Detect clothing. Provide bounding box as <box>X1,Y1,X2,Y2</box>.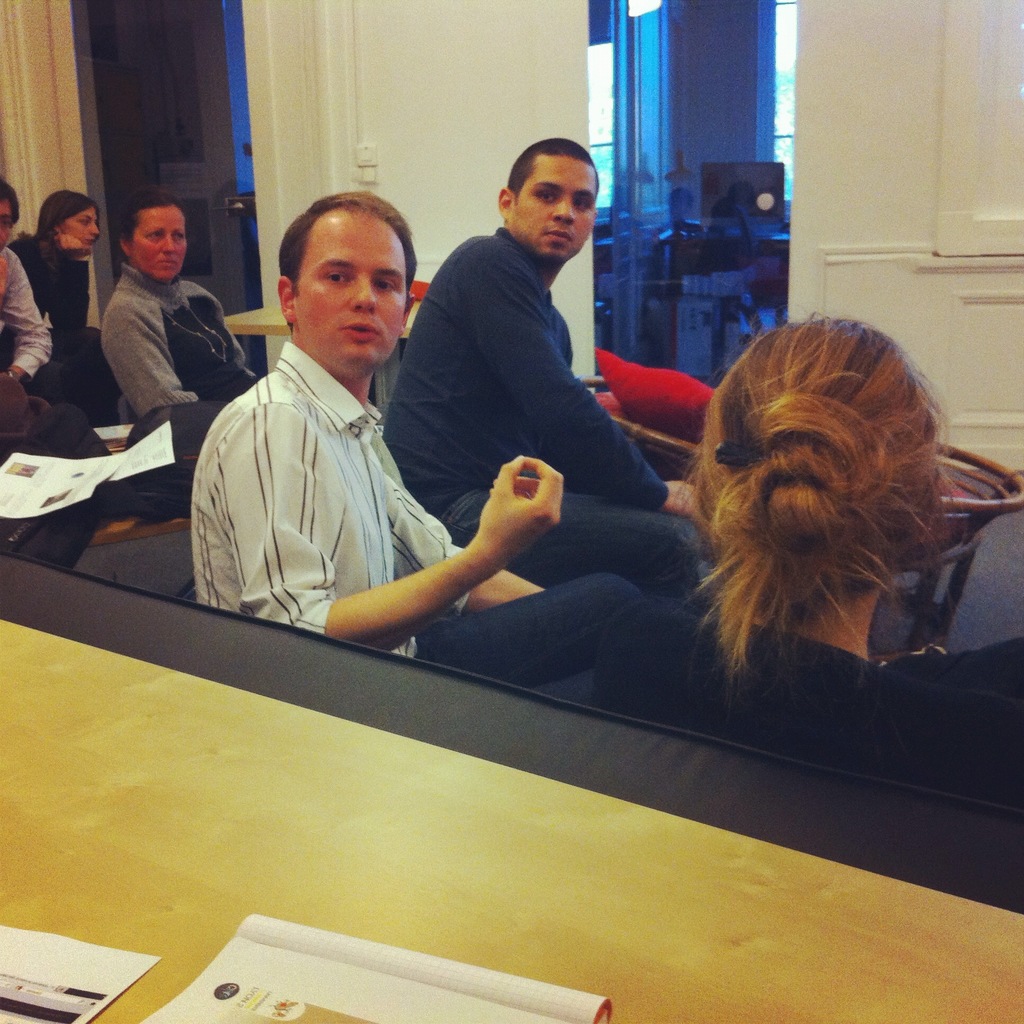
<box>374,218,716,614</box>.
